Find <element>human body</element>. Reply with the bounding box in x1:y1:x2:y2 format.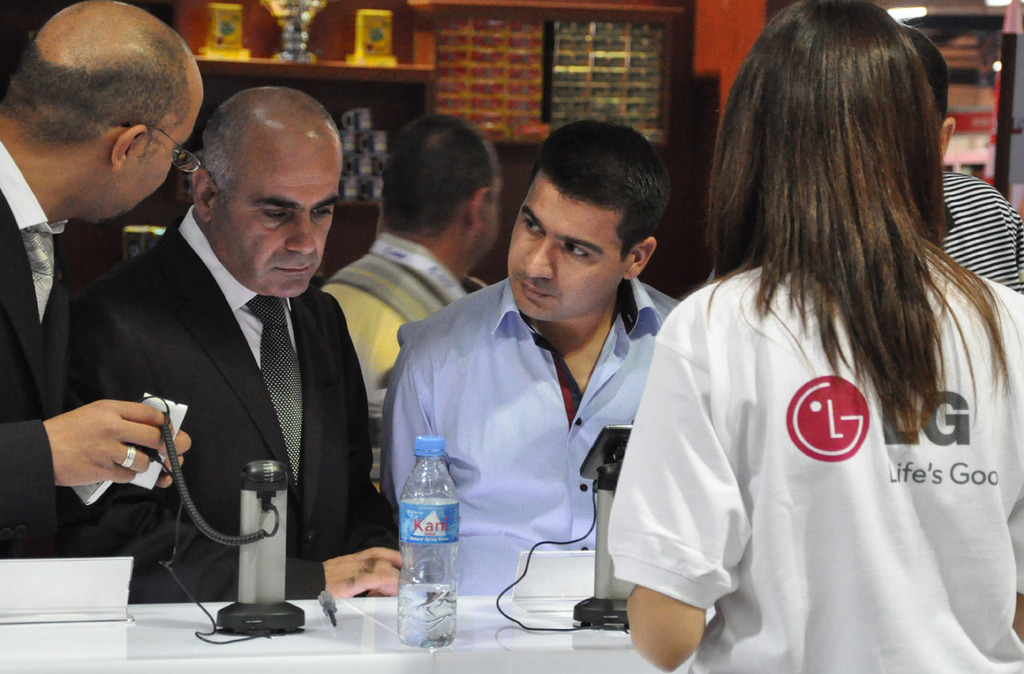
319:115:502:482.
